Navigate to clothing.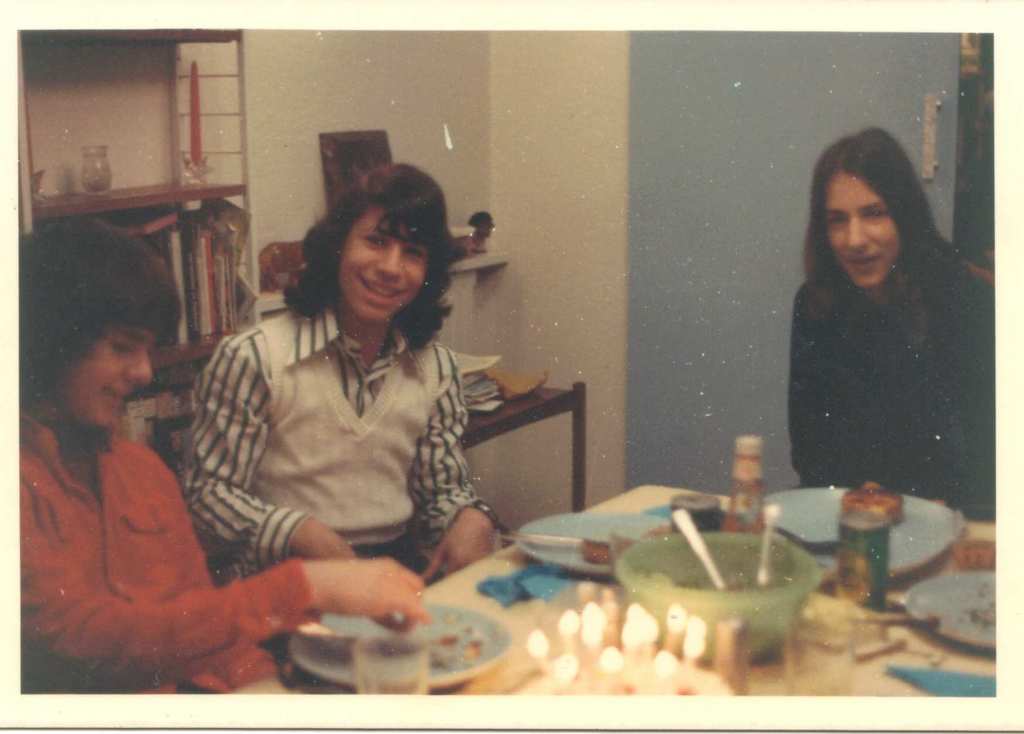
Navigation target: [left=798, top=236, right=1000, bottom=501].
